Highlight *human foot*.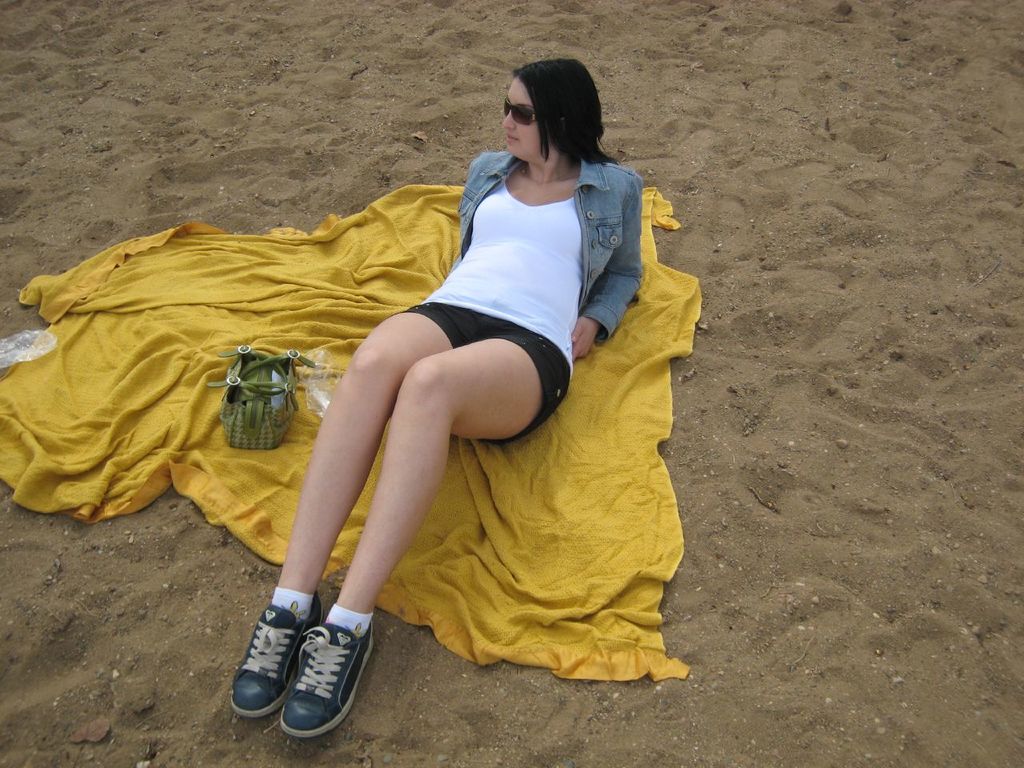
Highlighted region: {"x1": 227, "y1": 573, "x2": 324, "y2": 719}.
